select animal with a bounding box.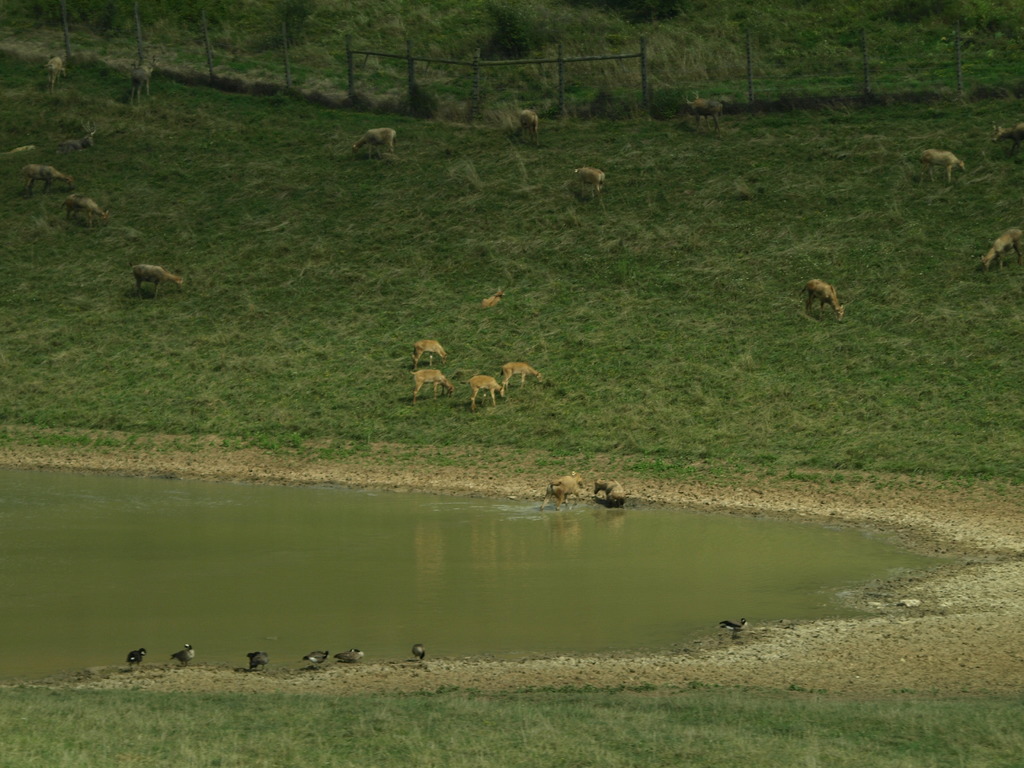
pyautogui.locateOnScreen(680, 95, 726, 131).
